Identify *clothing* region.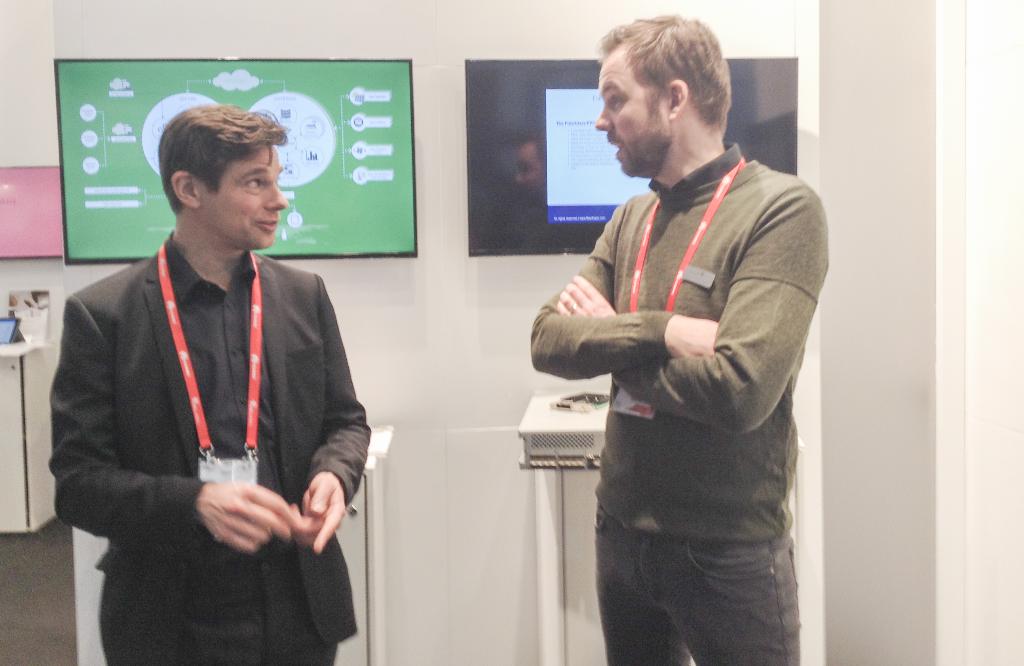
Region: 593/474/820/665.
